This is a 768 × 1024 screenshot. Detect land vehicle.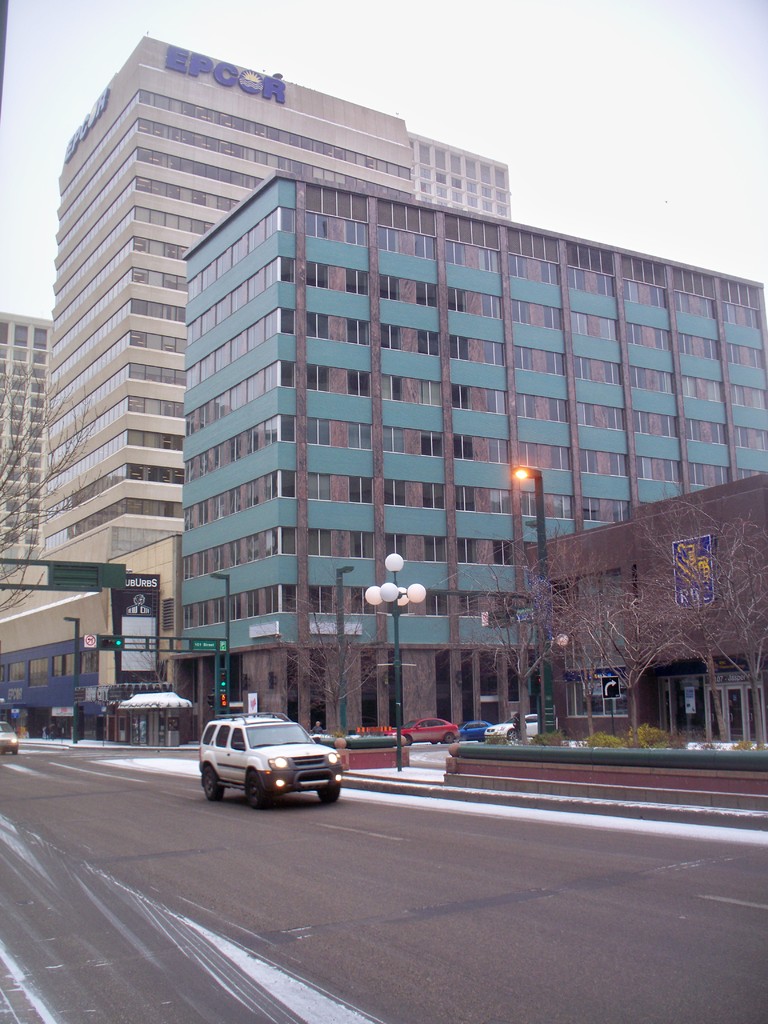
(0, 724, 20, 755).
